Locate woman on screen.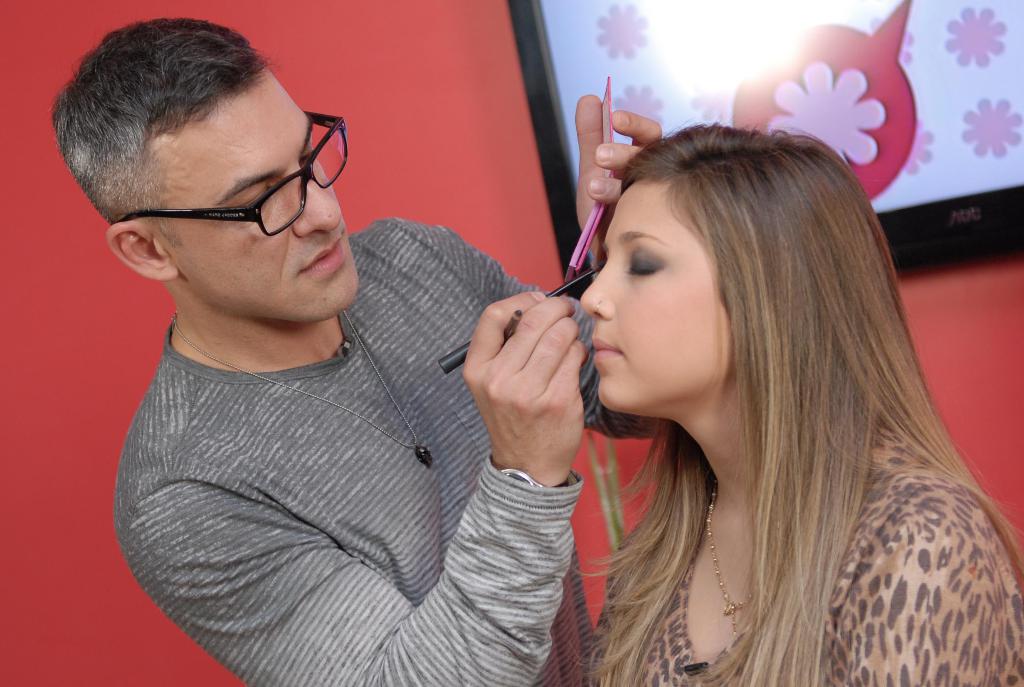
On screen at bbox=[573, 124, 1023, 686].
